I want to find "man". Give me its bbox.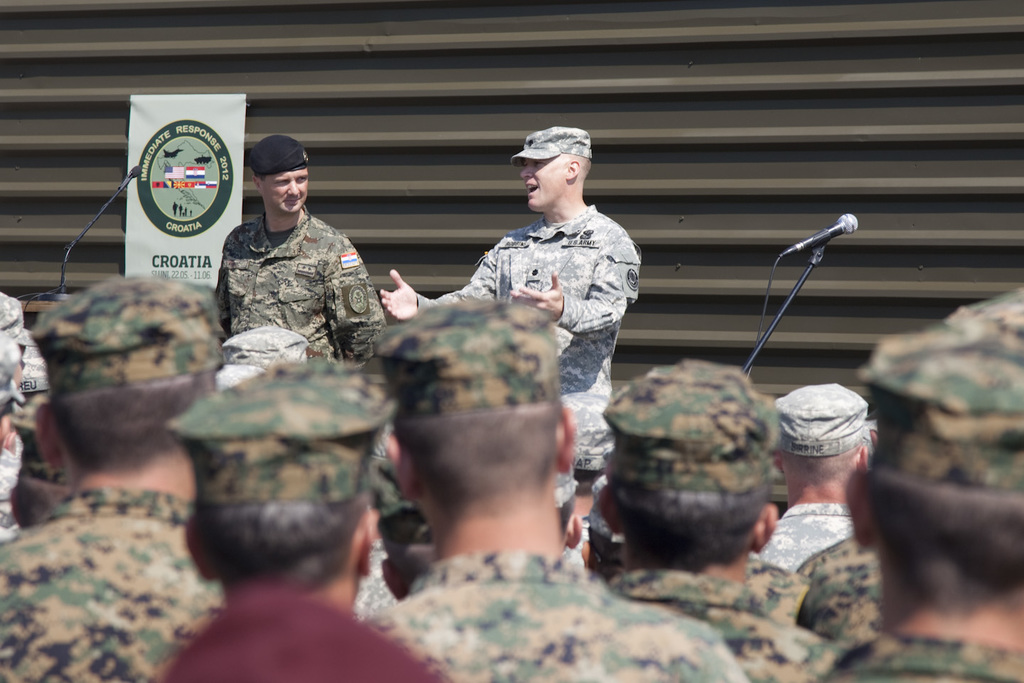
[360, 296, 745, 682].
